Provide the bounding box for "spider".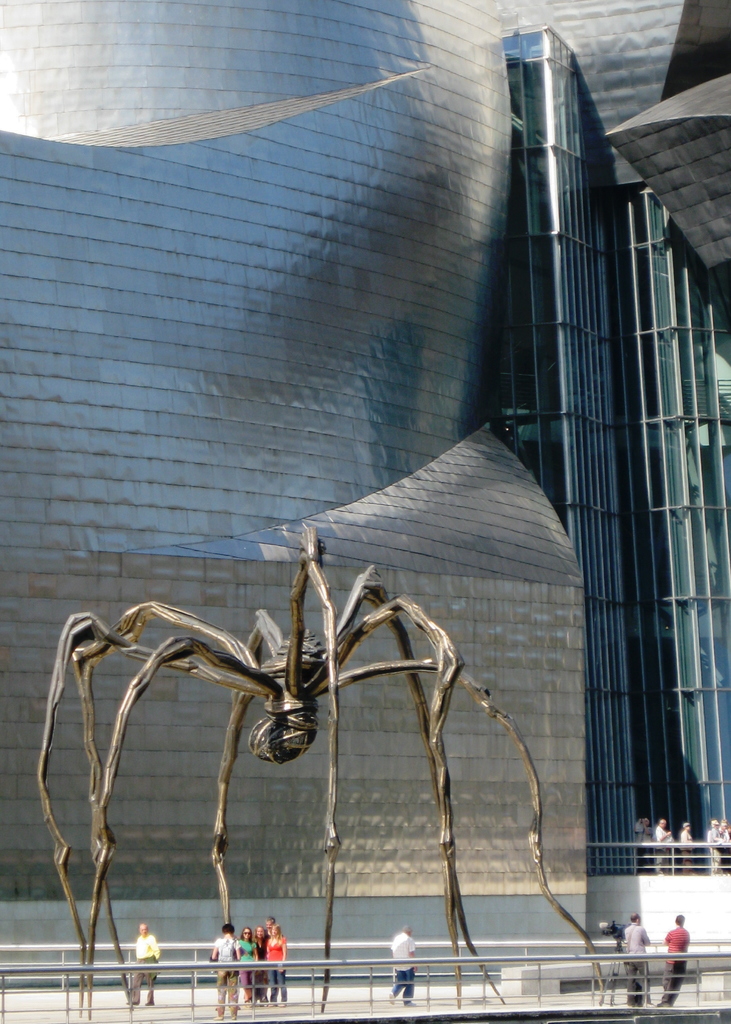
24:518:604:1005.
